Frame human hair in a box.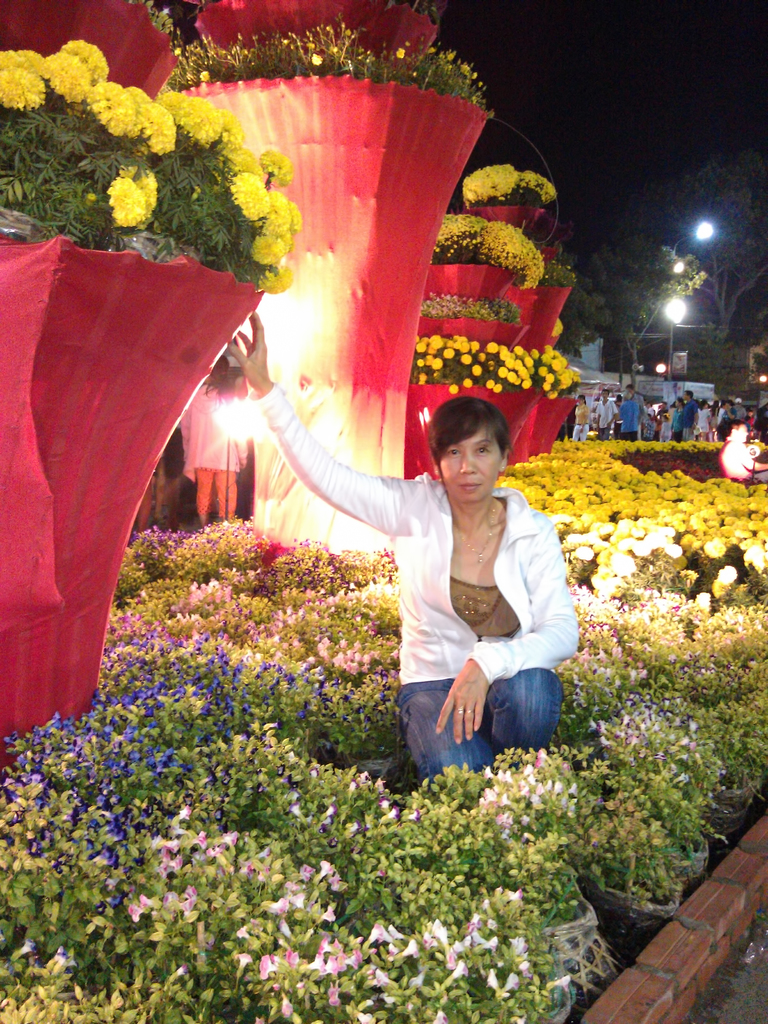
crop(430, 391, 522, 479).
